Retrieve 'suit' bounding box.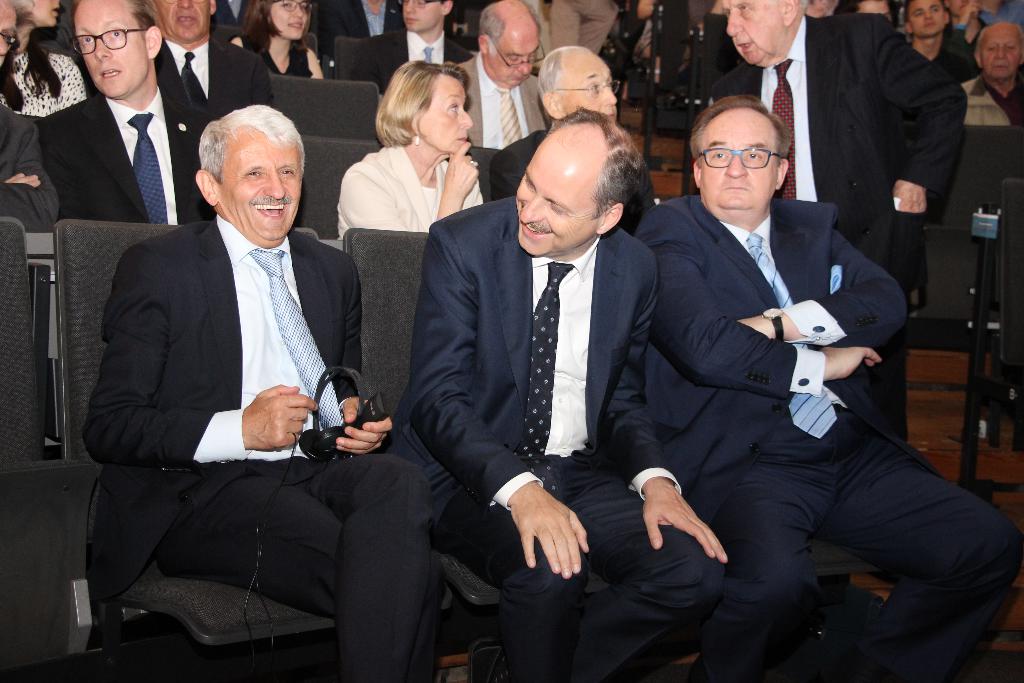
Bounding box: locate(452, 48, 550, 149).
